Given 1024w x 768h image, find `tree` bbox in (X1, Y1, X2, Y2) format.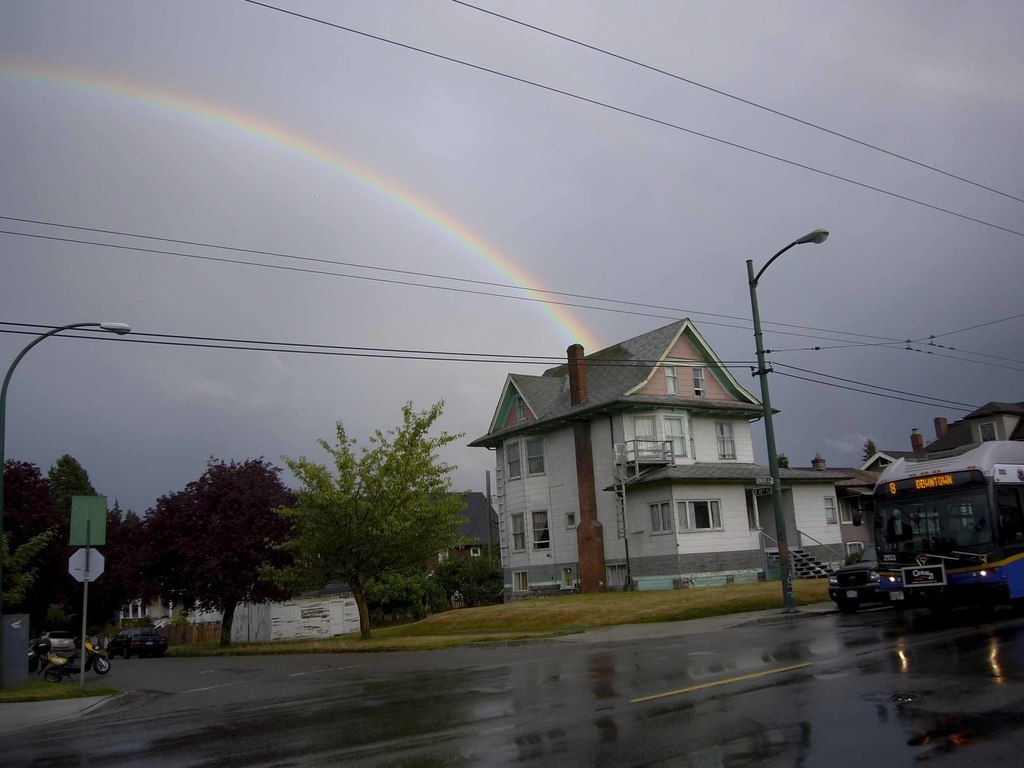
(255, 396, 477, 641).
